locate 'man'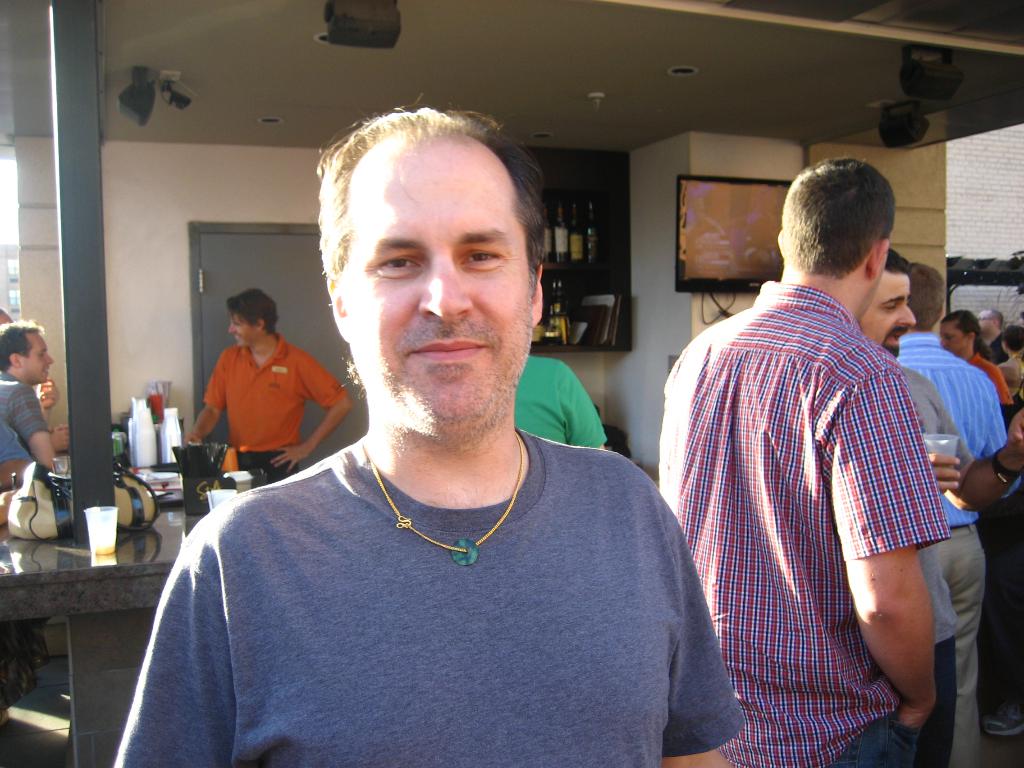
185, 285, 350, 486
